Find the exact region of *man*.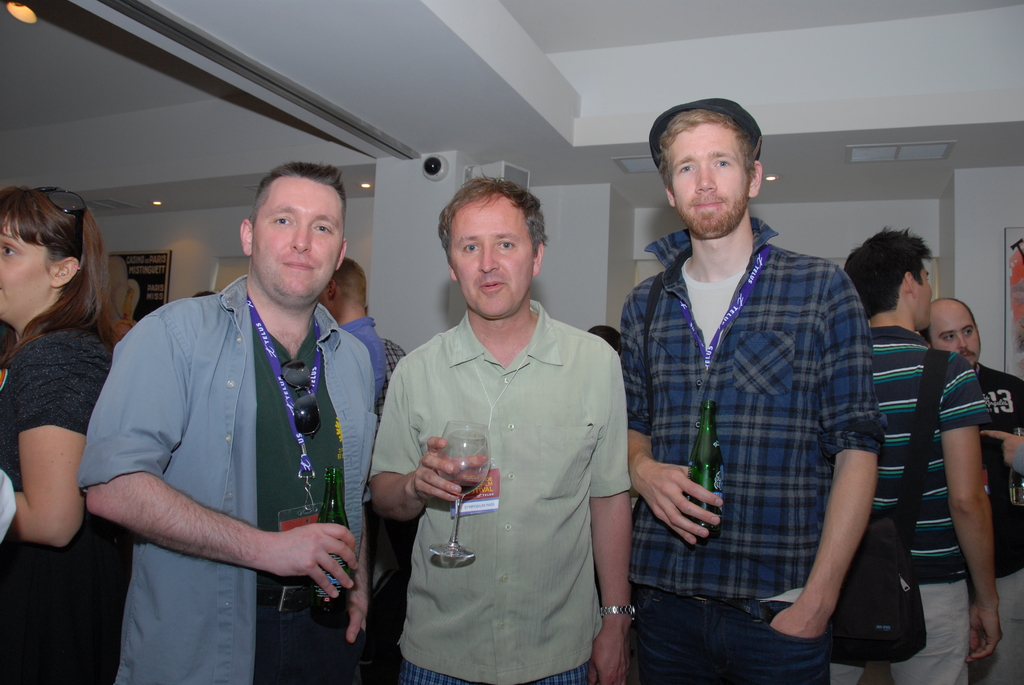
Exact region: <bbox>918, 297, 1023, 684</bbox>.
